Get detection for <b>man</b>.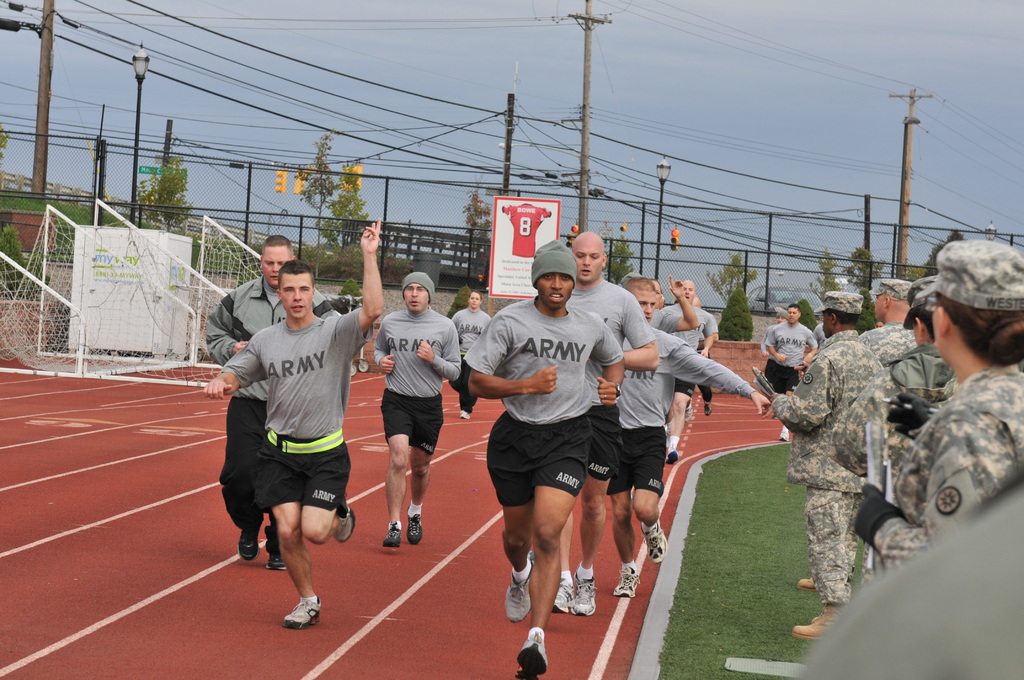
Detection: rect(769, 306, 817, 442).
